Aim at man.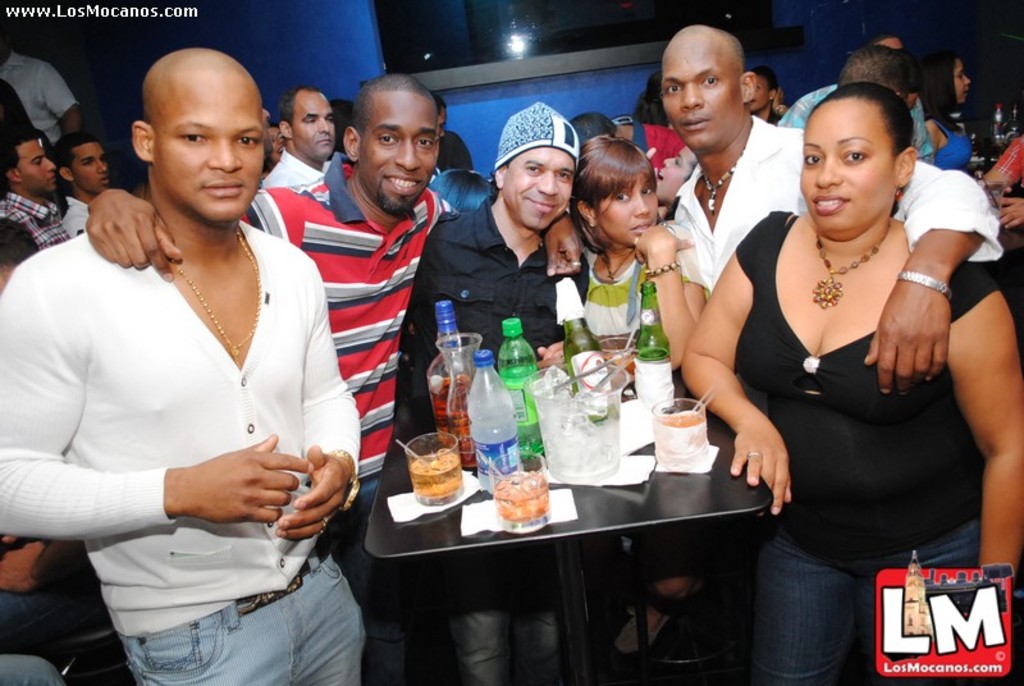
Aimed at [x1=61, y1=131, x2=110, y2=235].
